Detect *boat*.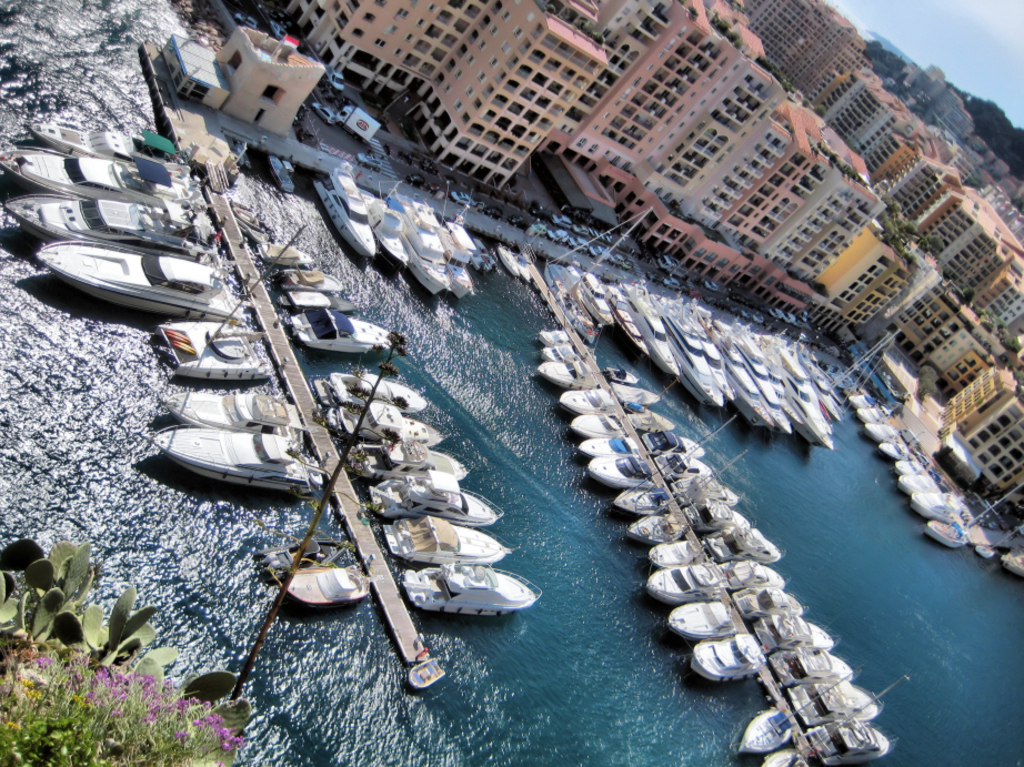
Detected at x1=233 y1=200 x2=268 y2=232.
